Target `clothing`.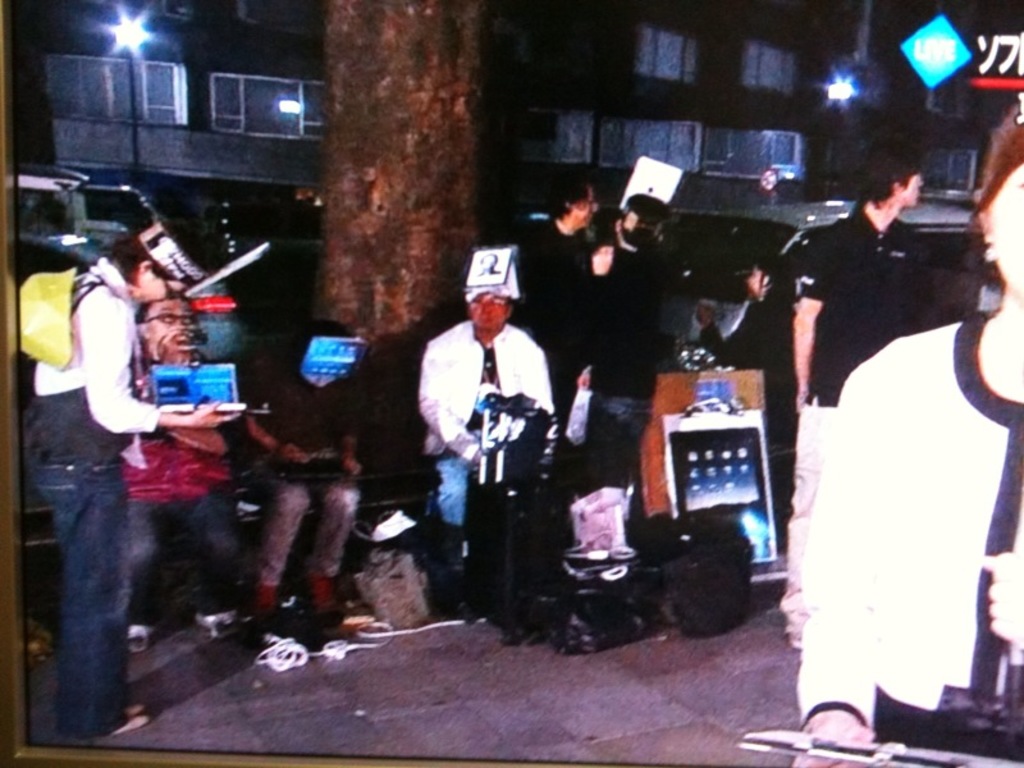
Target region: [left=804, top=311, right=1023, bottom=767].
